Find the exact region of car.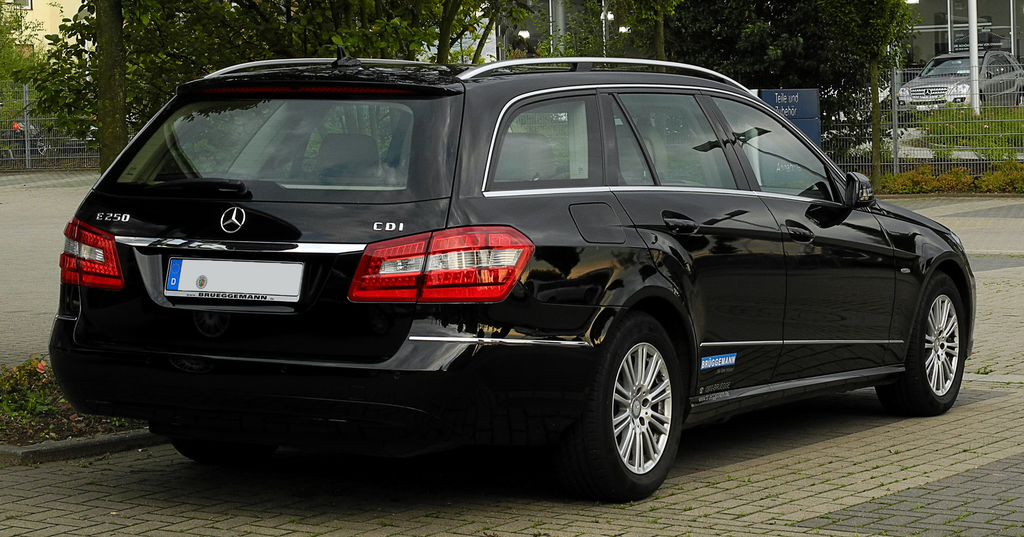
Exact region: locate(2, 86, 102, 150).
